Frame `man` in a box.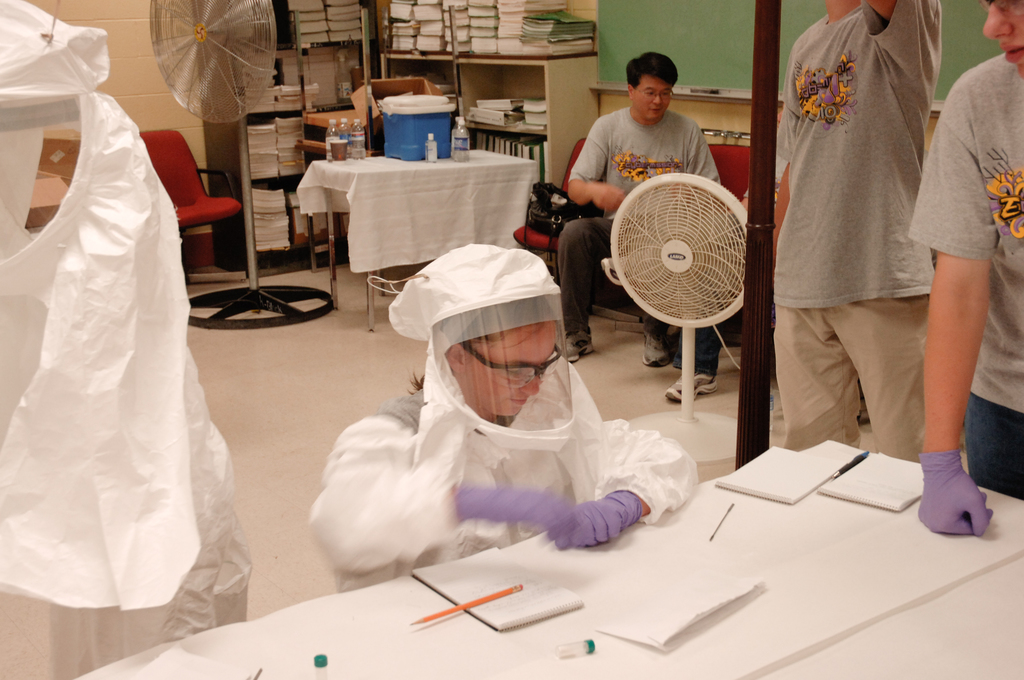
x1=772 y1=0 x2=936 y2=459.
